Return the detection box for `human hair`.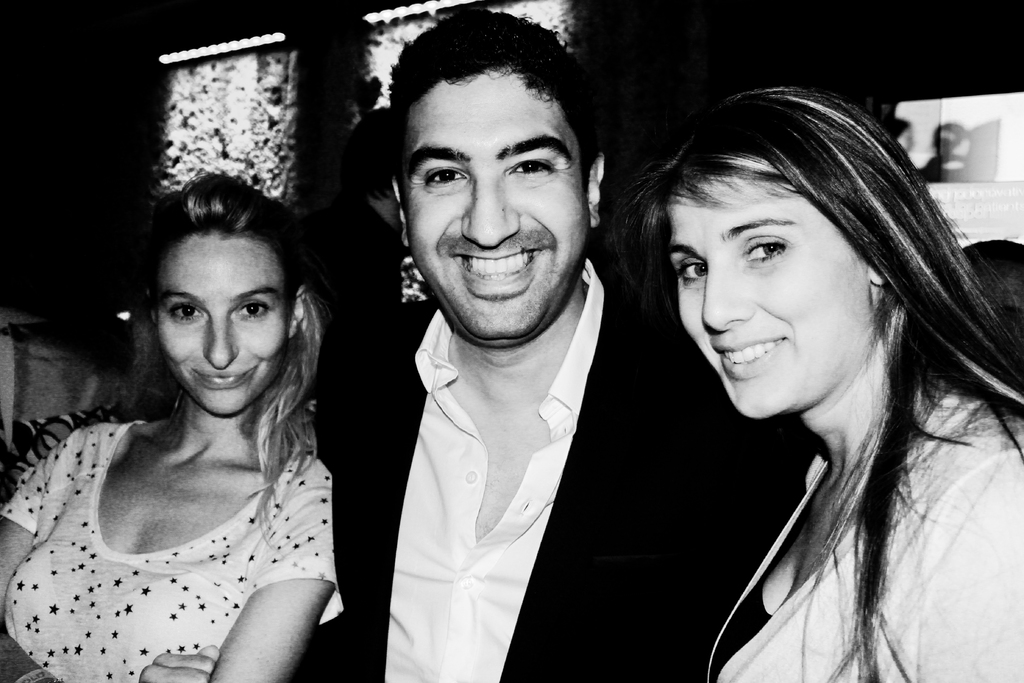
608 85 1023 682.
